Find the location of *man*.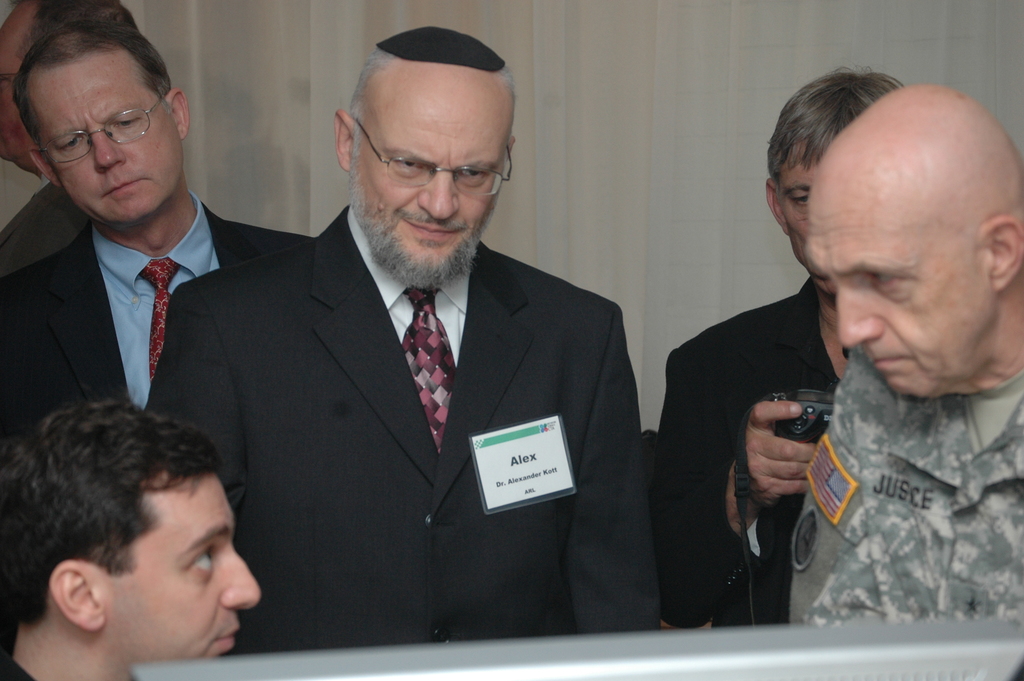
Location: box=[789, 79, 1023, 629].
